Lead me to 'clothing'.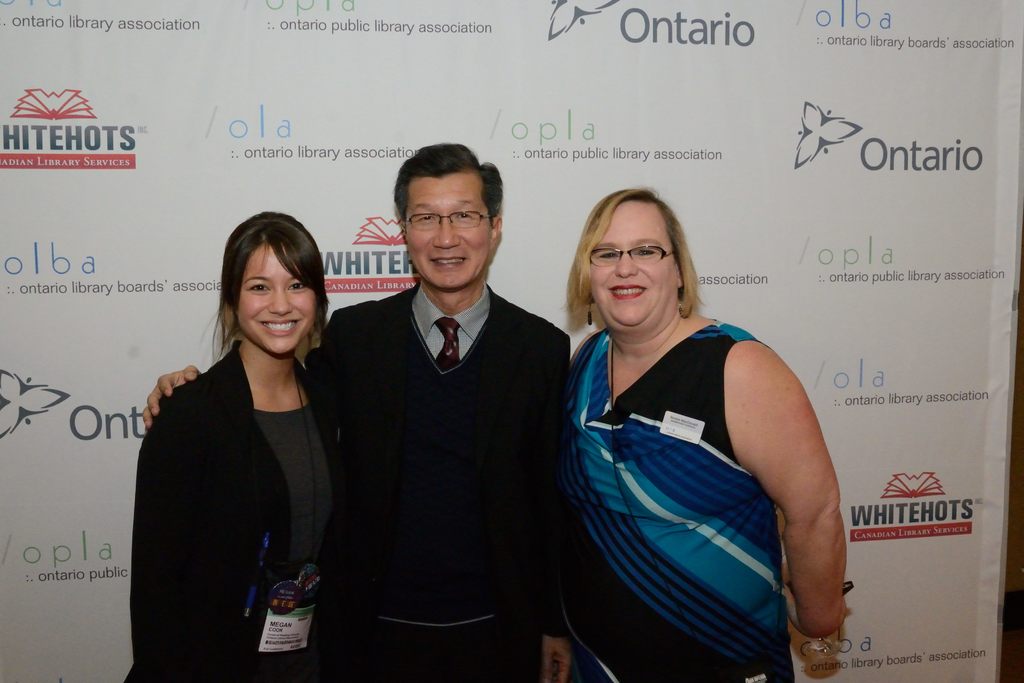
Lead to box=[303, 284, 575, 682].
